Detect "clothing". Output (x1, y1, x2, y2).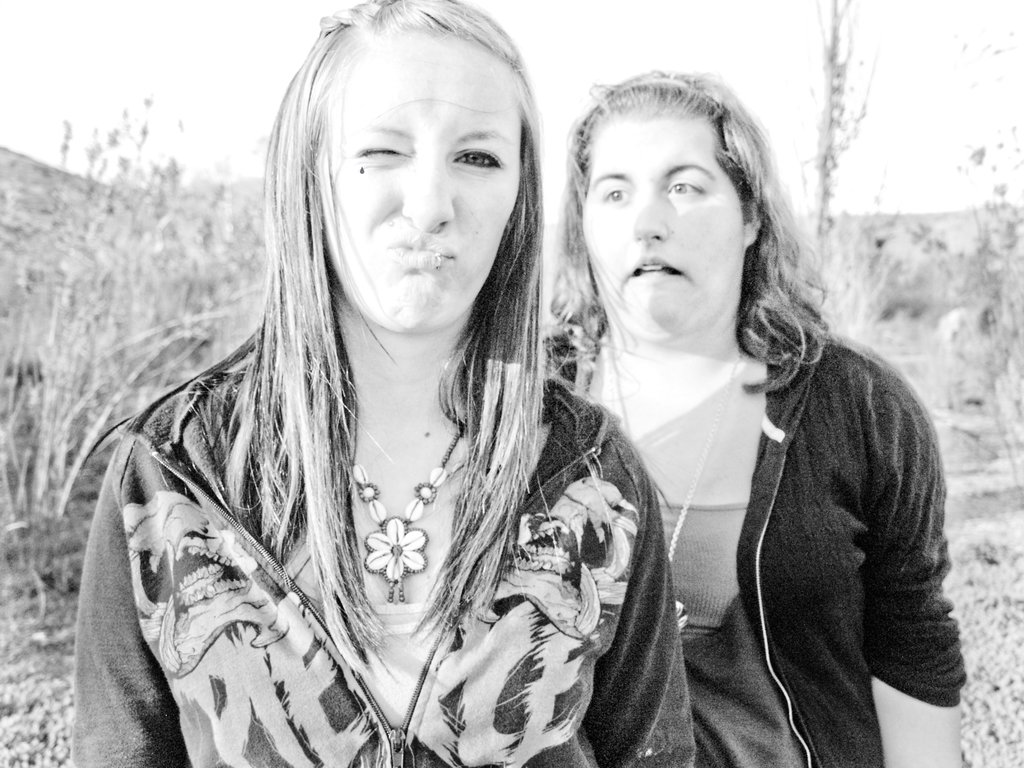
(548, 283, 972, 732).
